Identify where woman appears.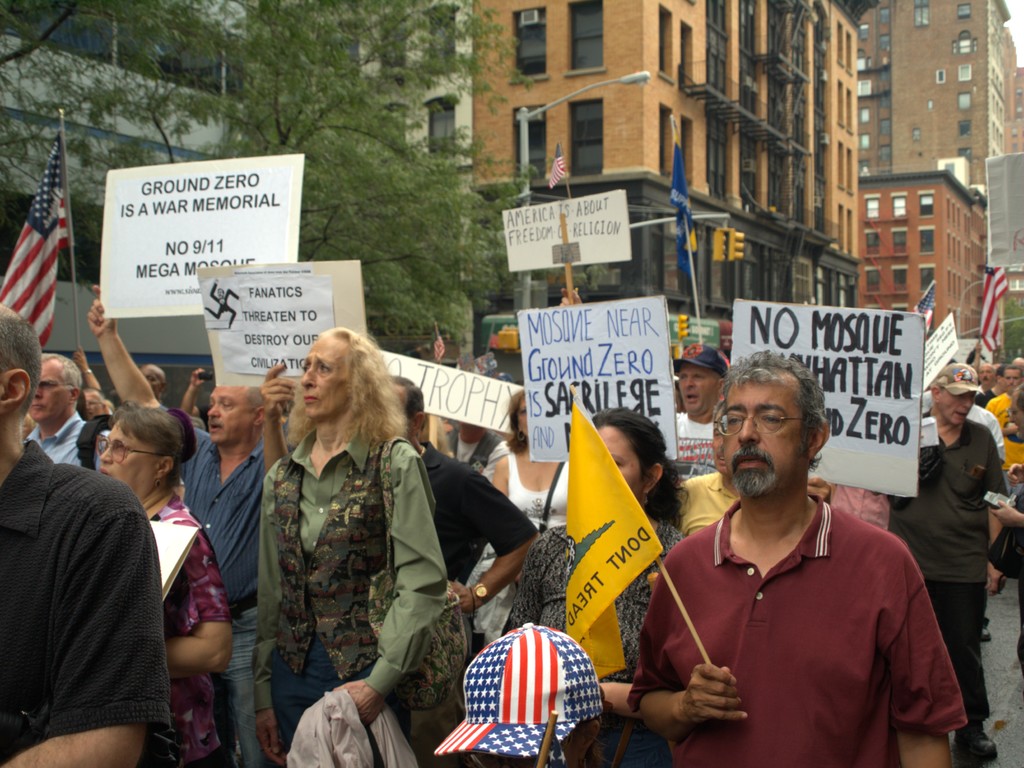
Appears at x1=98, y1=399, x2=234, y2=767.
